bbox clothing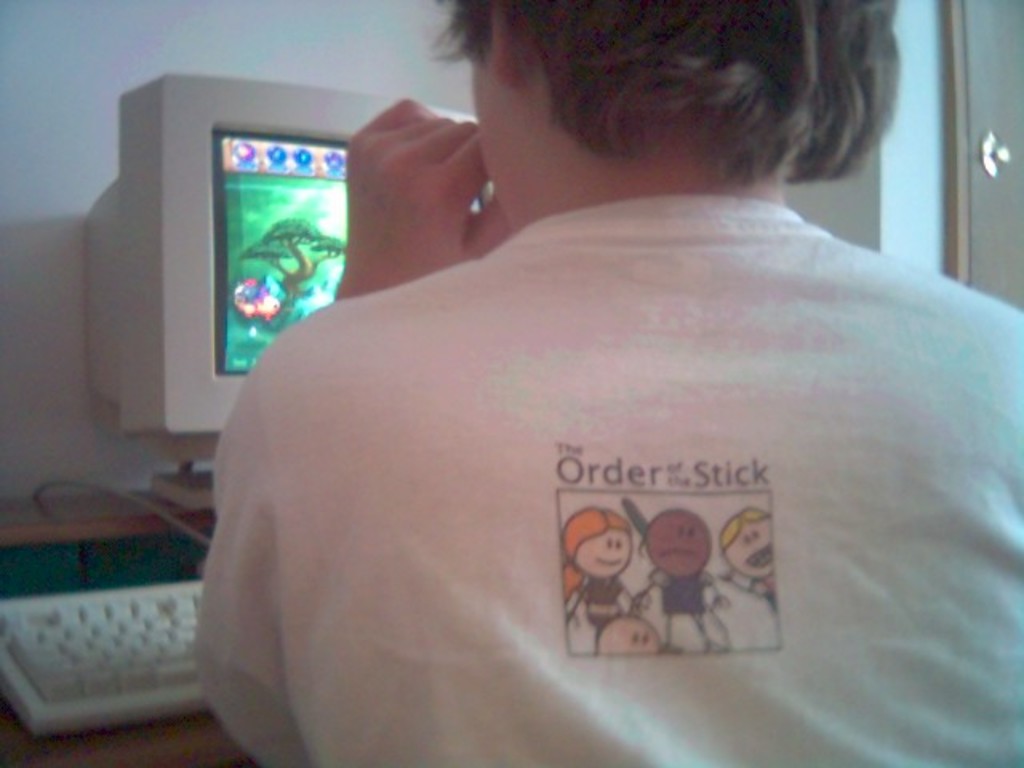
bbox=[192, 194, 1022, 766]
